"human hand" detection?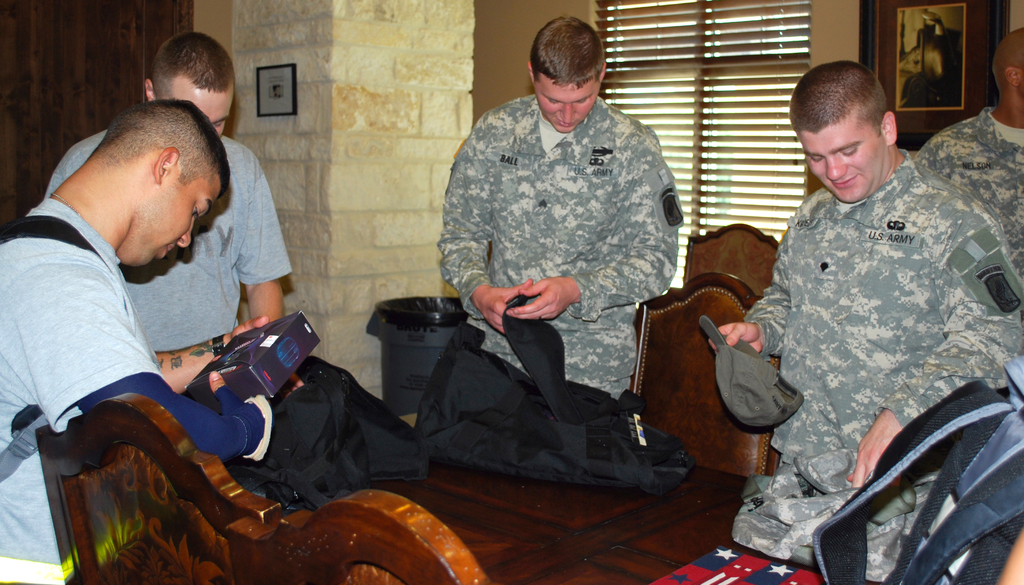
bbox(224, 312, 309, 400)
